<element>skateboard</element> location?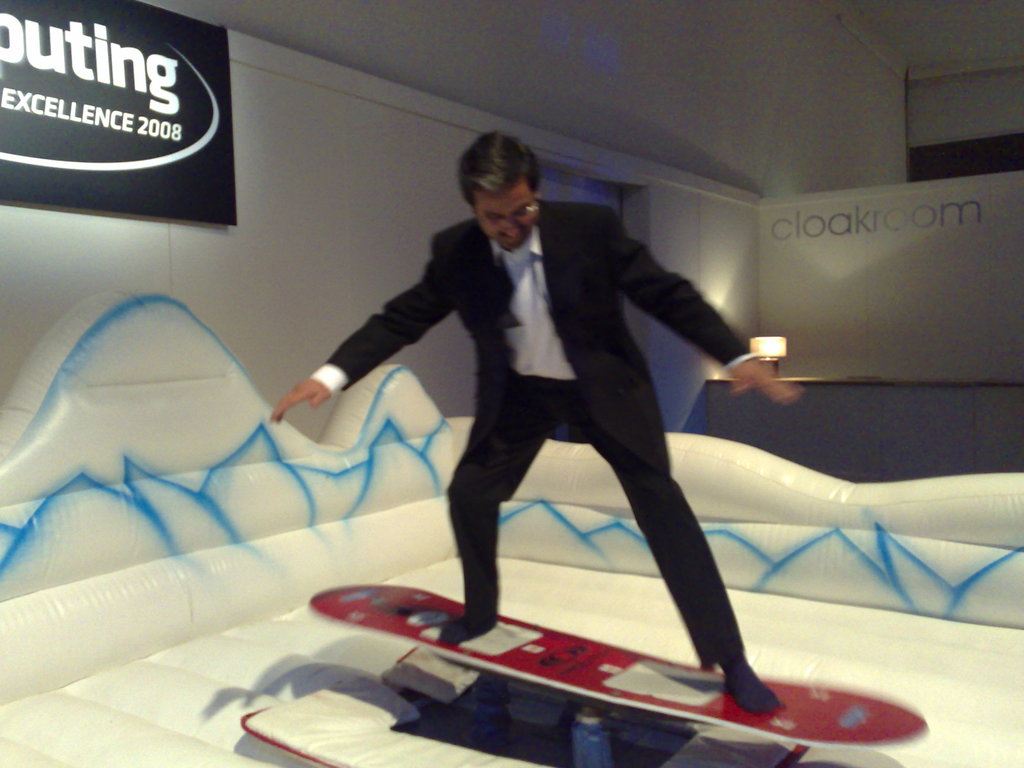
(305,580,929,749)
